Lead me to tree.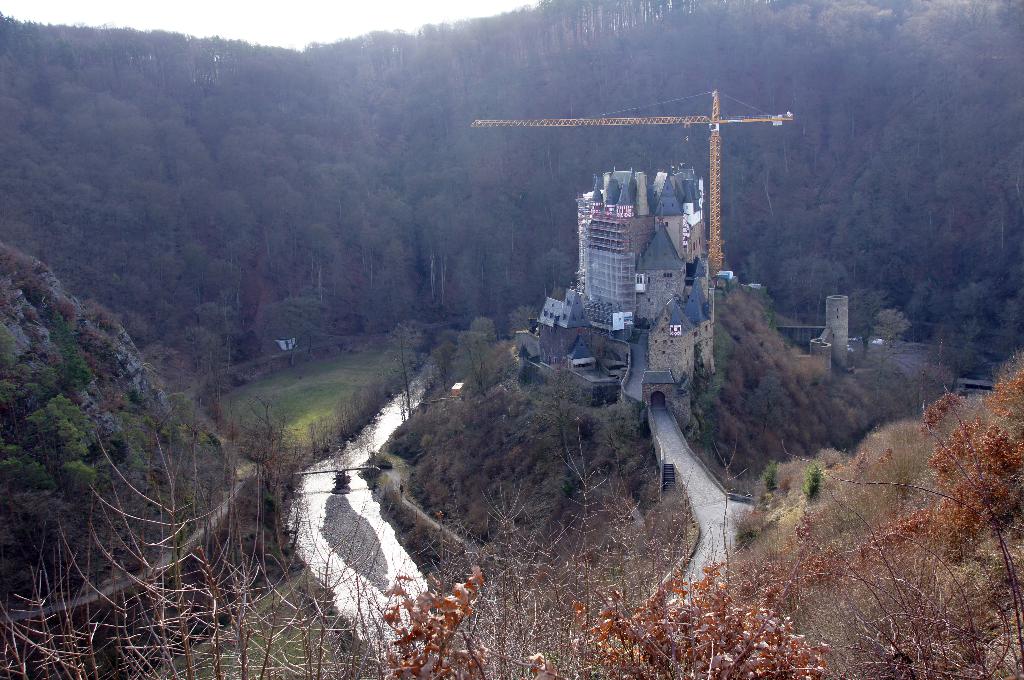
Lead to (left=20, top=398, right=82, bottom=493).
